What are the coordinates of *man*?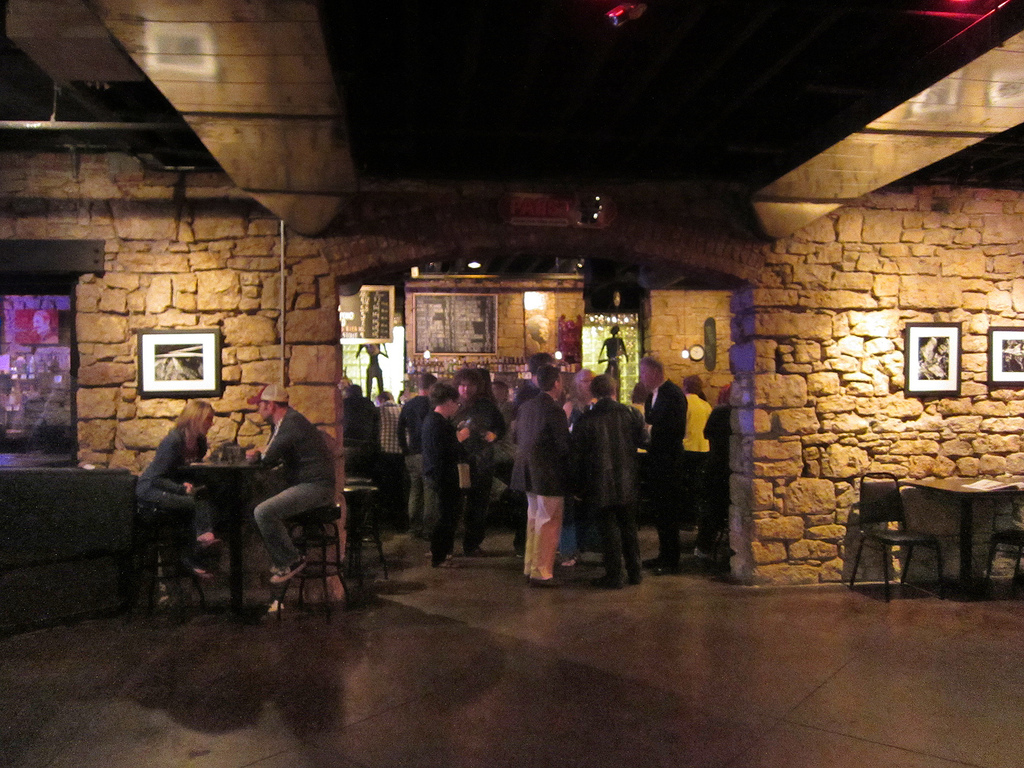
(left=343, top=382, right=375, bottom=472).
